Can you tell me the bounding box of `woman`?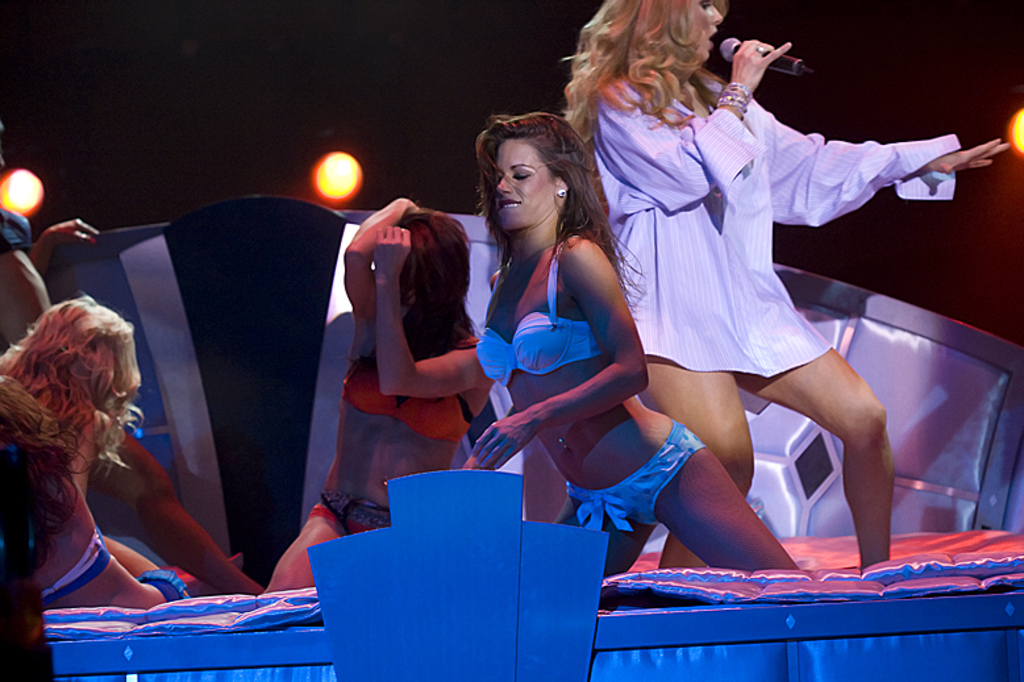
[left=320, top=187, right=499, bottom=528].
